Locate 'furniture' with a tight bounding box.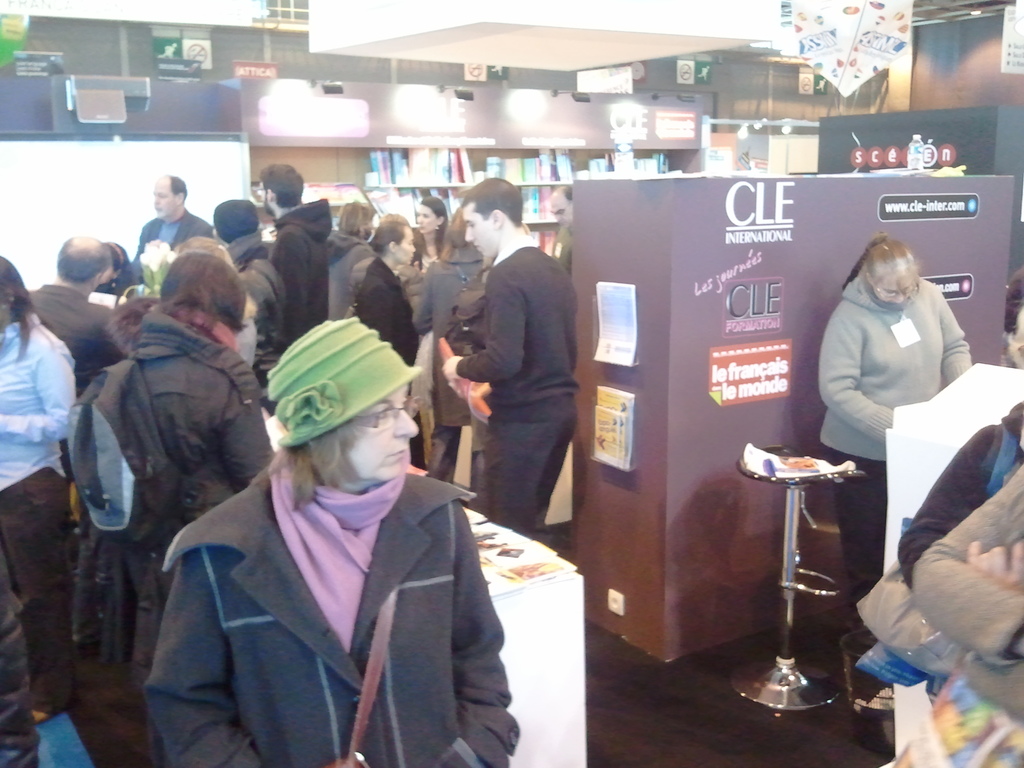
<bbox>883, 361, 1023, 767</bbox>.
